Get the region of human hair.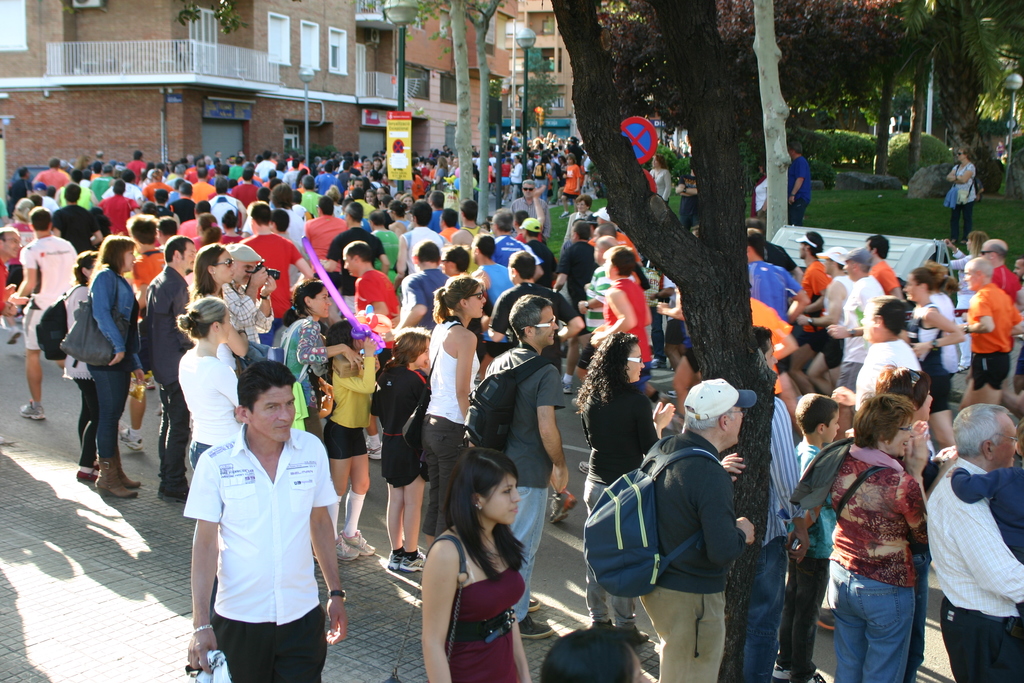
[x1=516, y1=210, x2=530, y2=225].
